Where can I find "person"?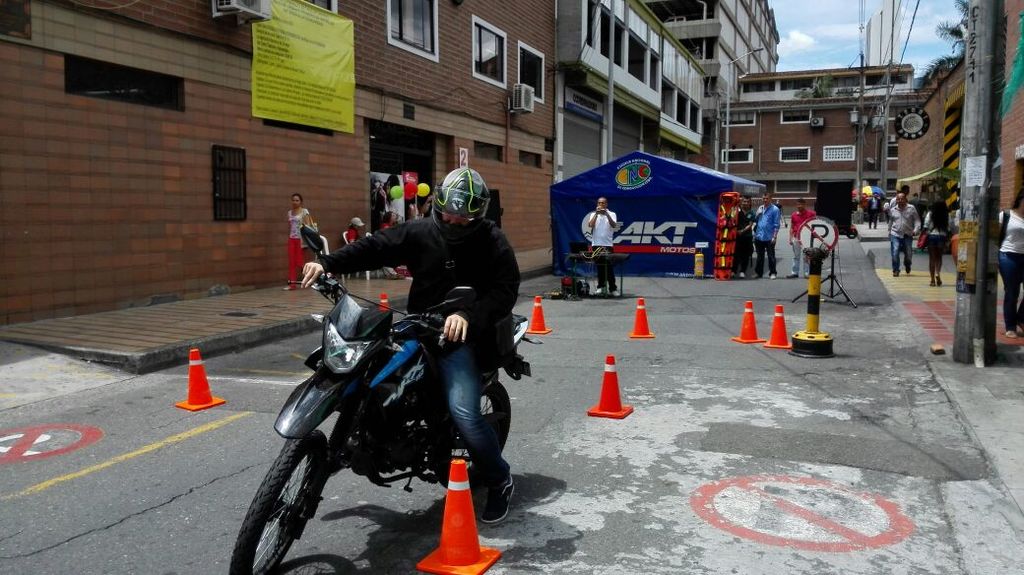
You can find it at <box>288,148,511,535</box>.
